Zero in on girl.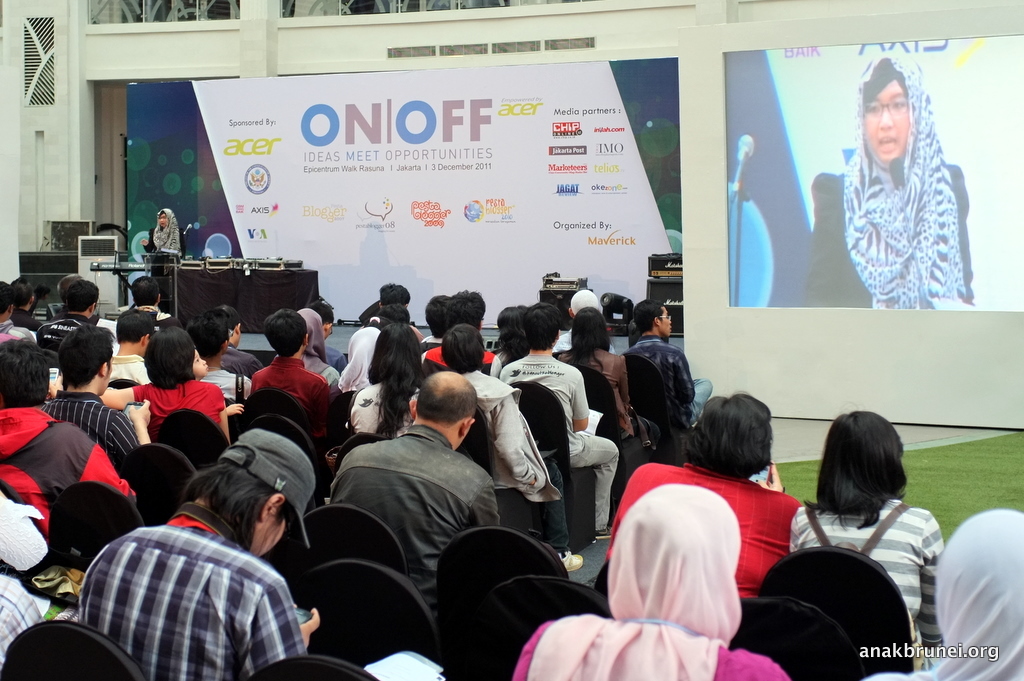
Zeroed in: 345:327:417:434.
